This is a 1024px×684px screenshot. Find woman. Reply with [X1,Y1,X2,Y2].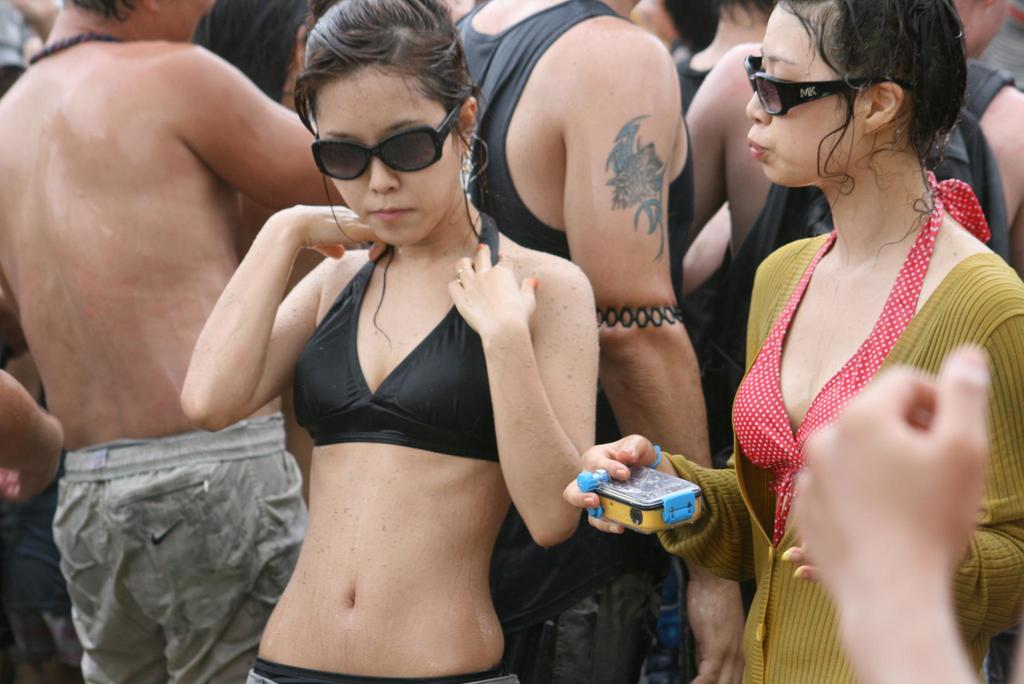
[678,0,1004,675].
